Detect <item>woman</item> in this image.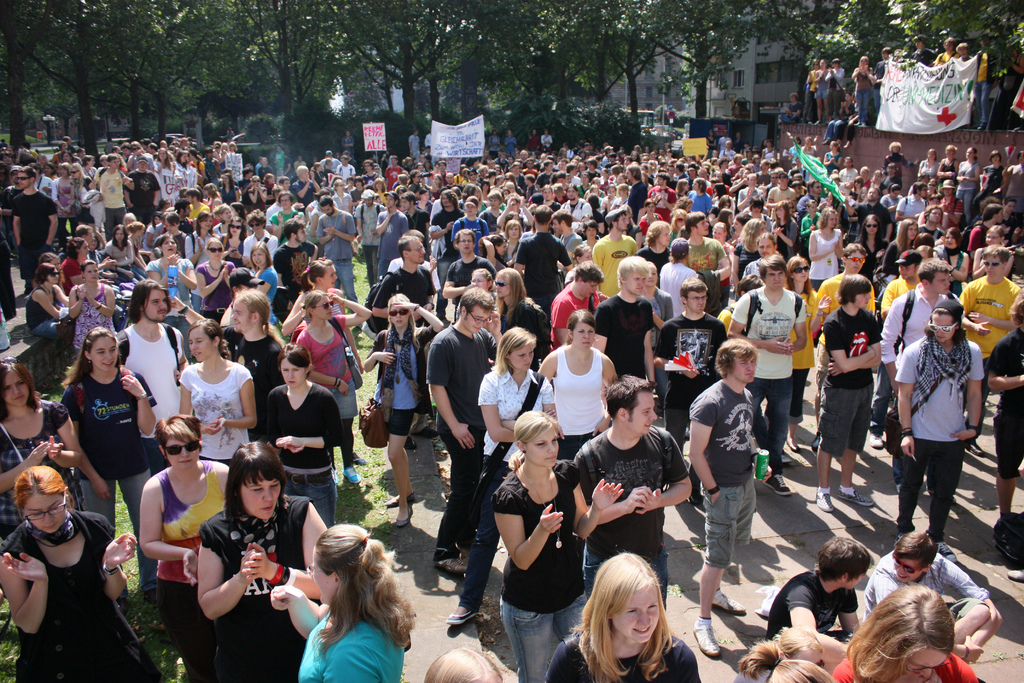
Detection: x1=0, y1=359, x2=84, y2=543.
